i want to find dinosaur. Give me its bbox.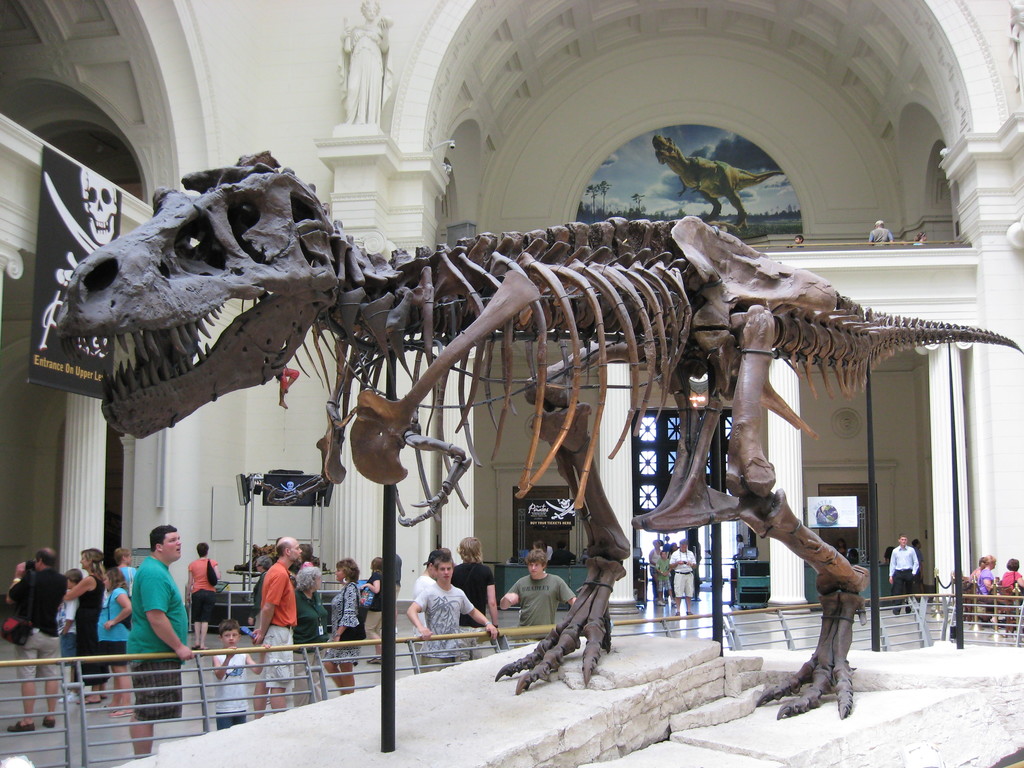
left=650, top=136, right=780, bottom=235.
